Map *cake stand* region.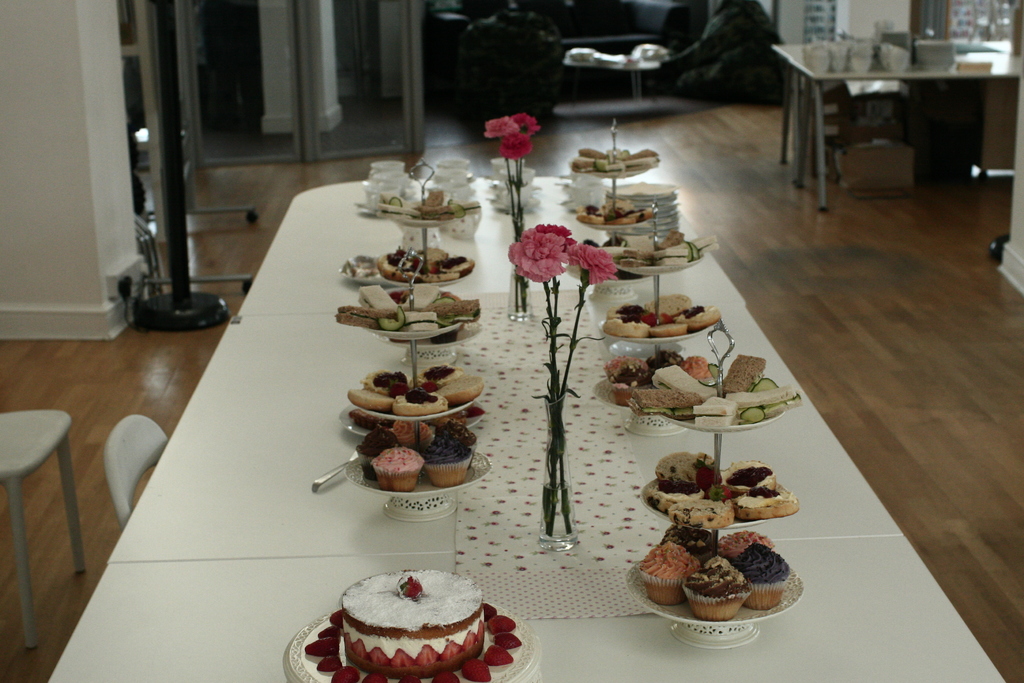
Mapped to {"x1": 276, "y1": 607, "x2": 551, "y2": 682}.
